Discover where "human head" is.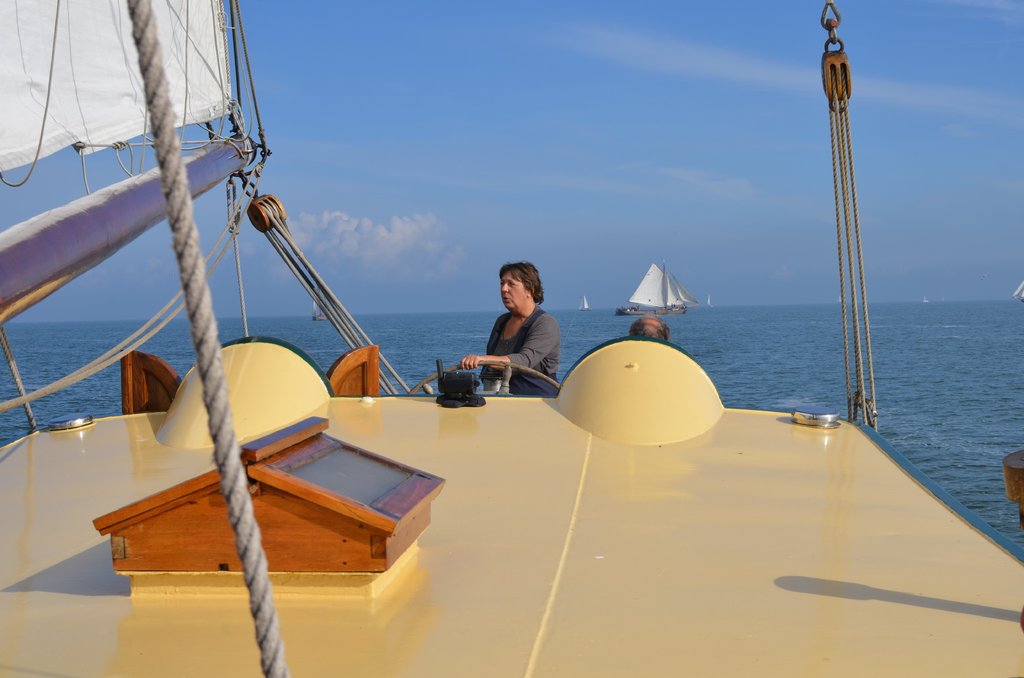
Discovered at pyautogui.locateOnScreen(499, 258, 541, 309).
